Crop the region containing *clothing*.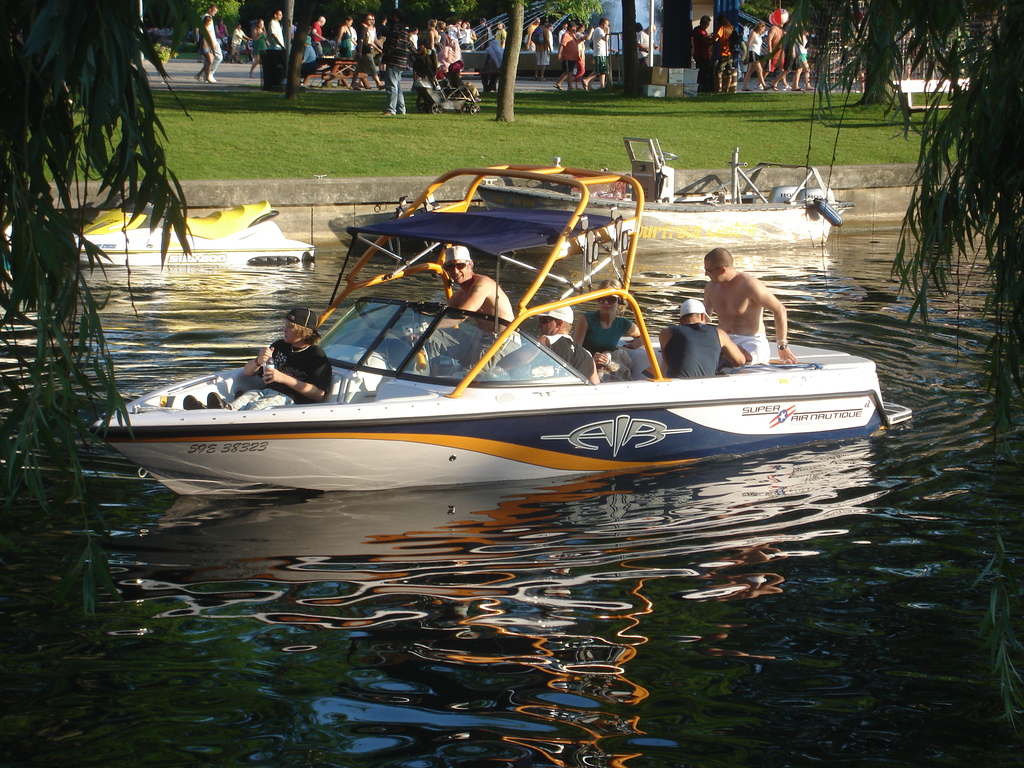
Crop region: <box>639,31,652,67</box>.
